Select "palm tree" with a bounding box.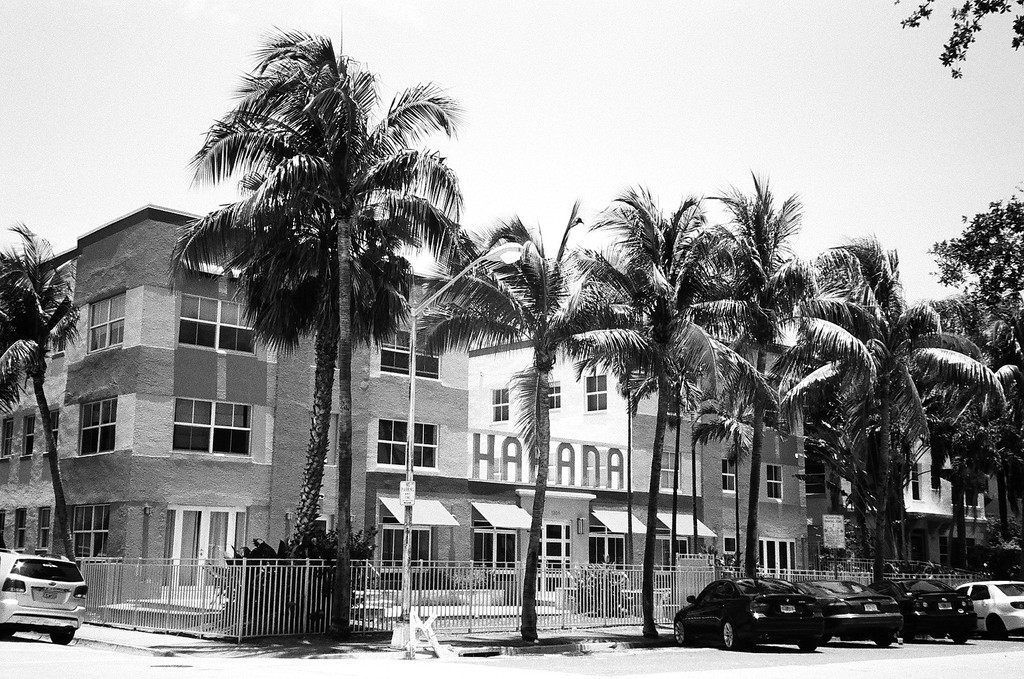
select_region(7, 232, 79, 574).
